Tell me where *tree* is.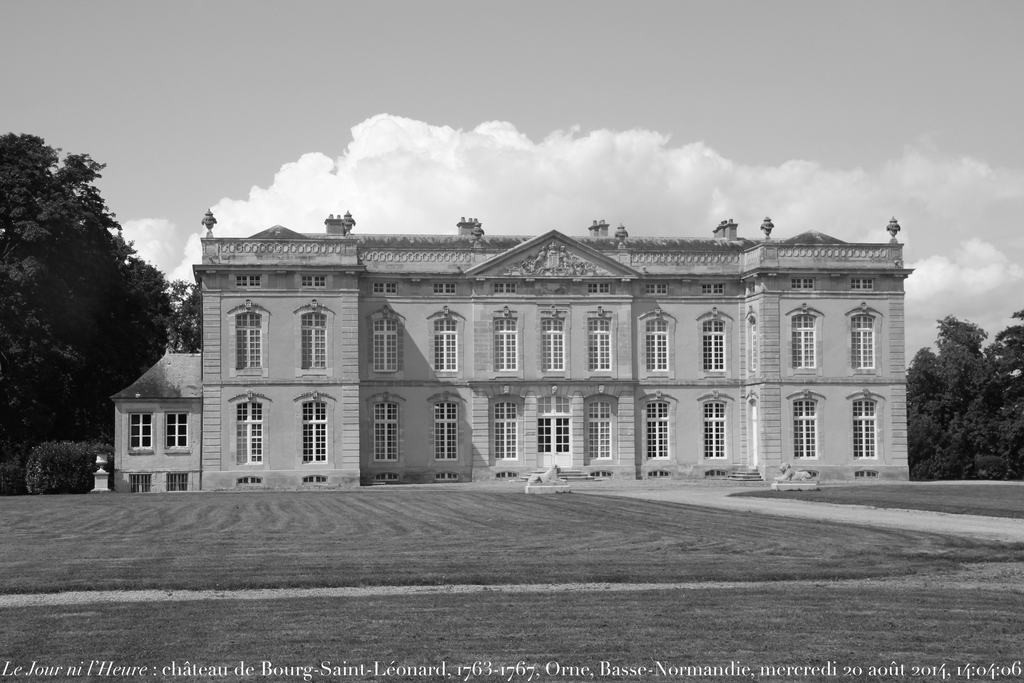
*tree* is at x1=172 y1=279 x2=202 y2=357.
